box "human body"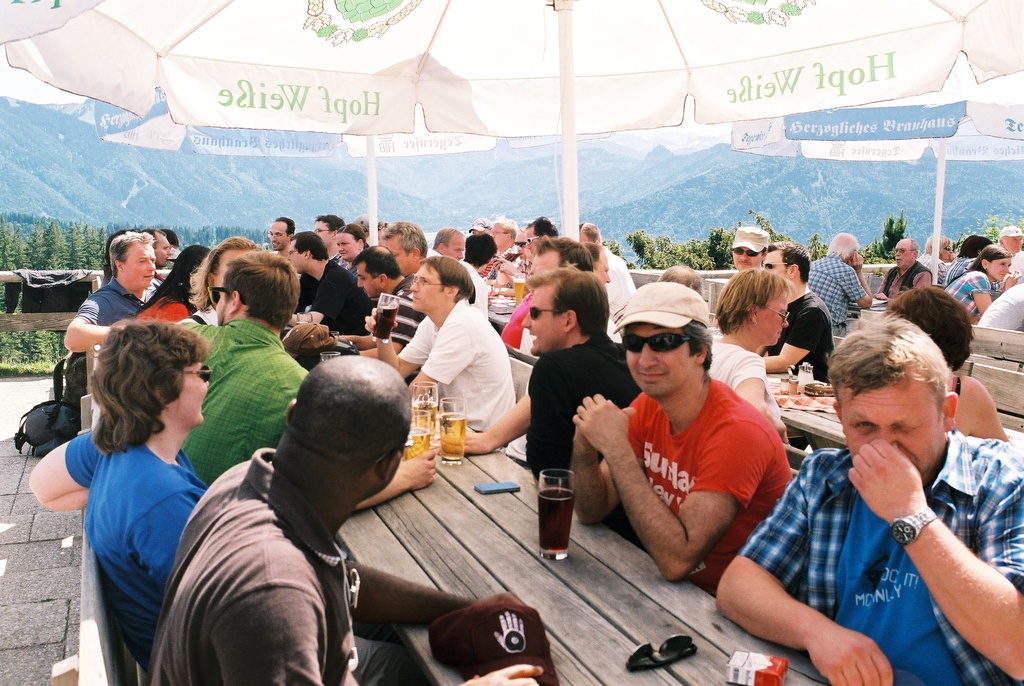
(left=131, top=246, right=206, bottom=318)
